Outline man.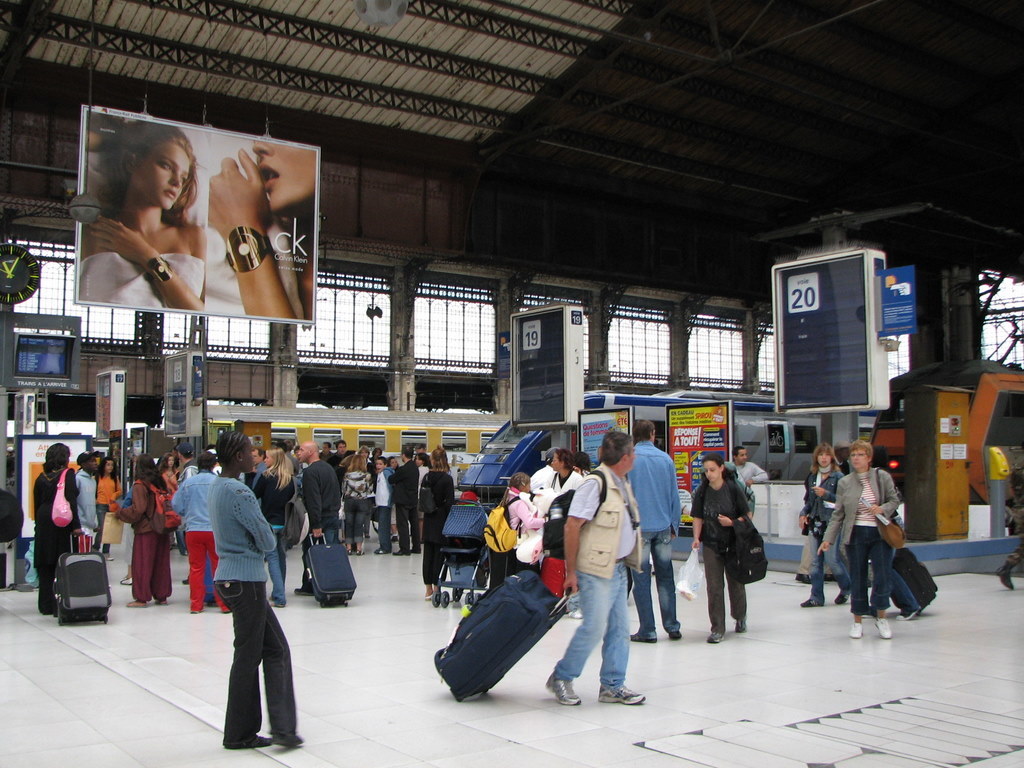
Outline: crop(174, 442, 197, 583).
